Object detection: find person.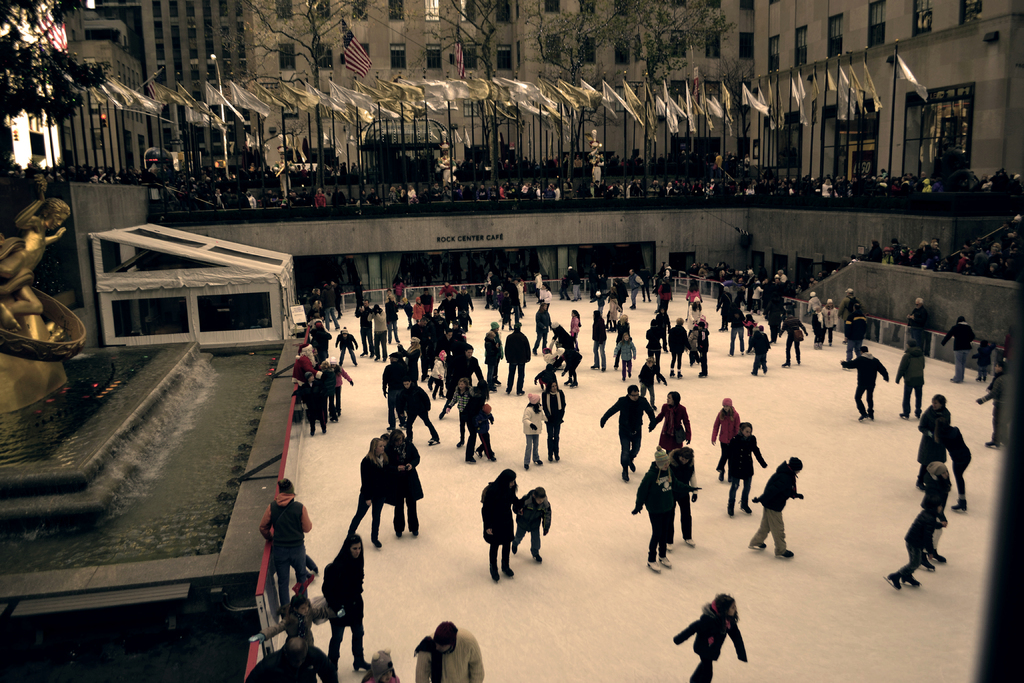
locate(463, 387, 499, 462).
